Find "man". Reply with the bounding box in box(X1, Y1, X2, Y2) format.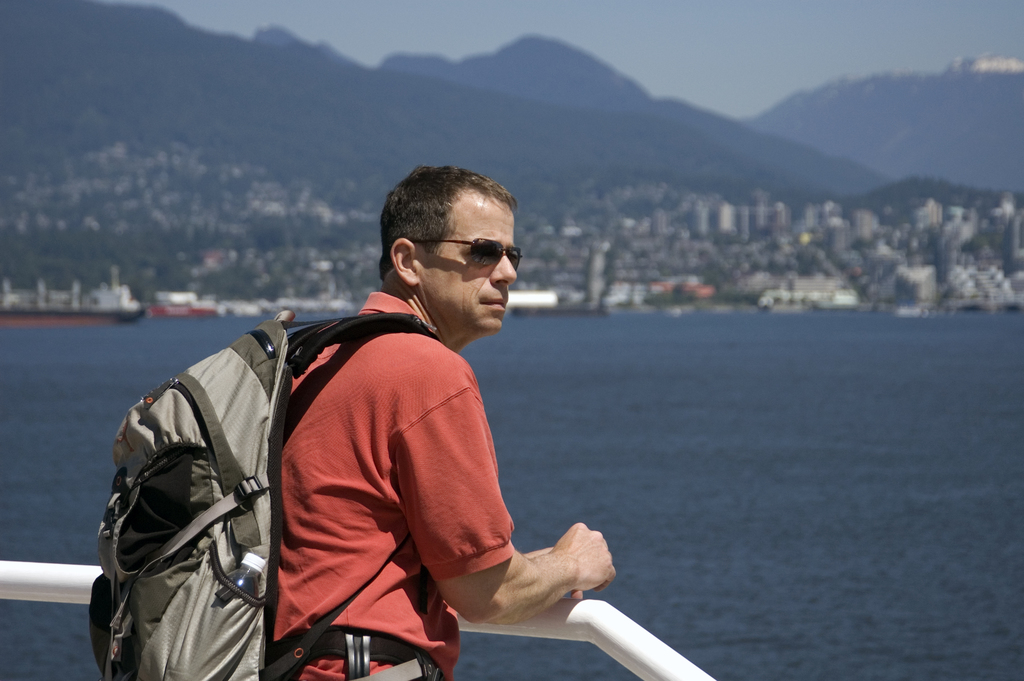
box(253, 163, 614, 680).
